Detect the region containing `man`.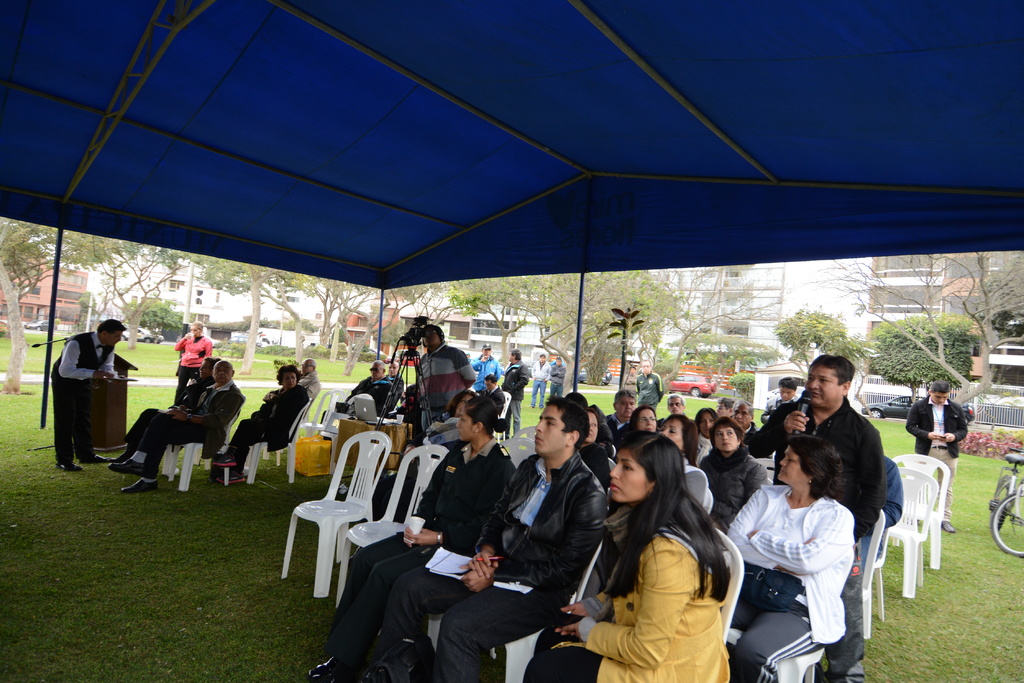
select_region(420, 326, 467, 444).
